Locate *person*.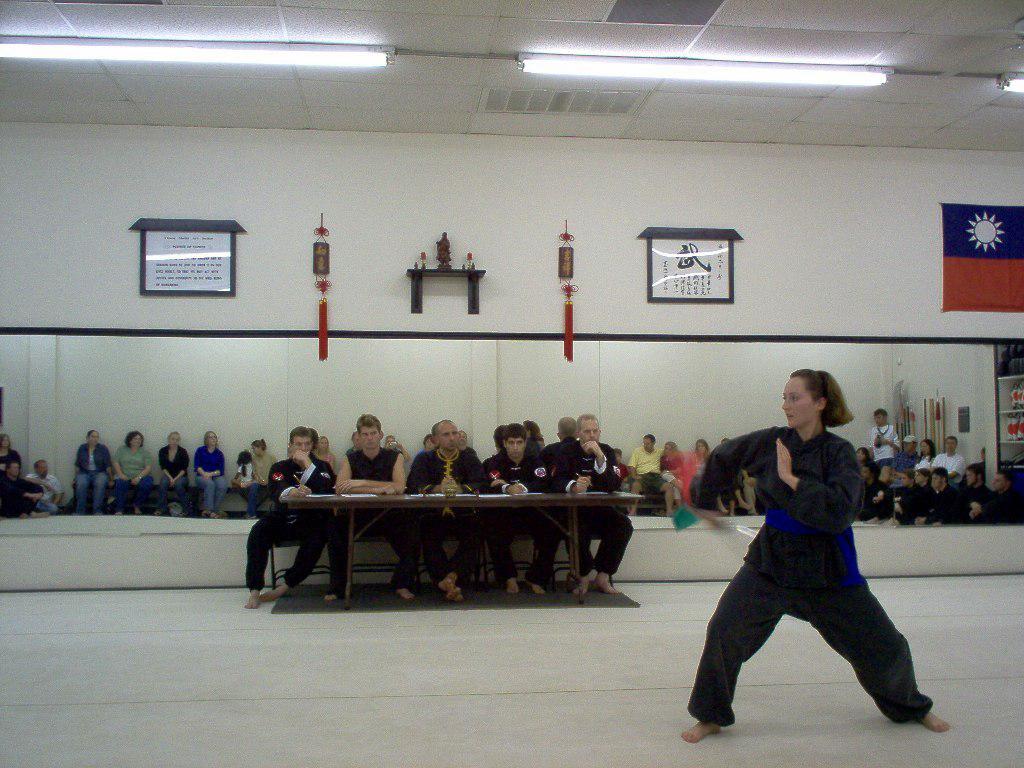
Bounding box: <bbox>113, 431, 161, 513</bbox>.
